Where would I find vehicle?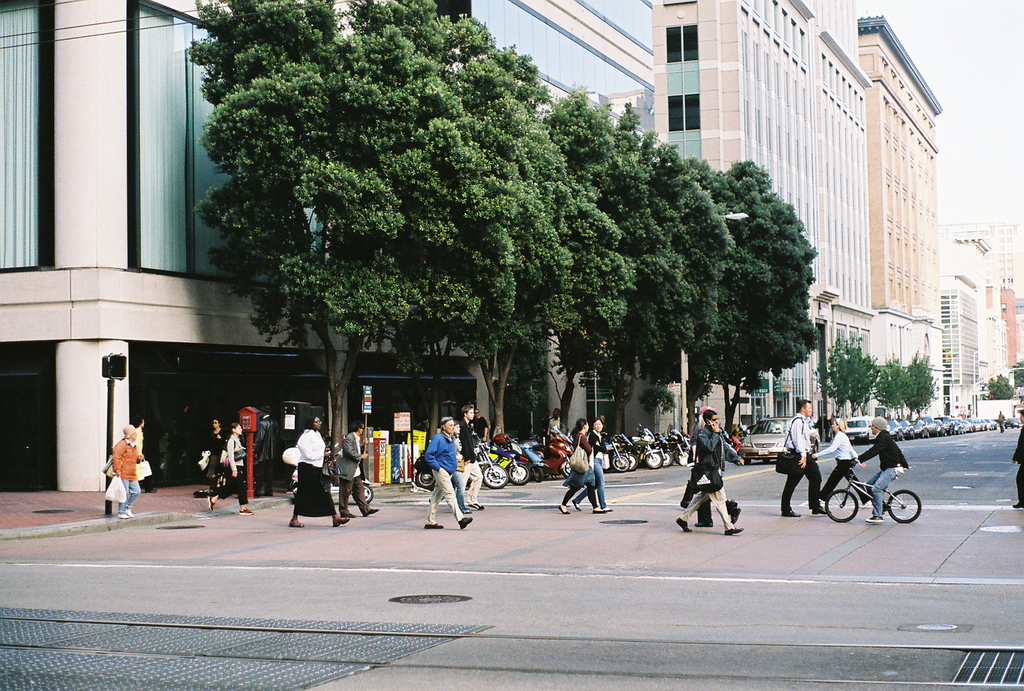
At box(290, 455, 376, 502).
